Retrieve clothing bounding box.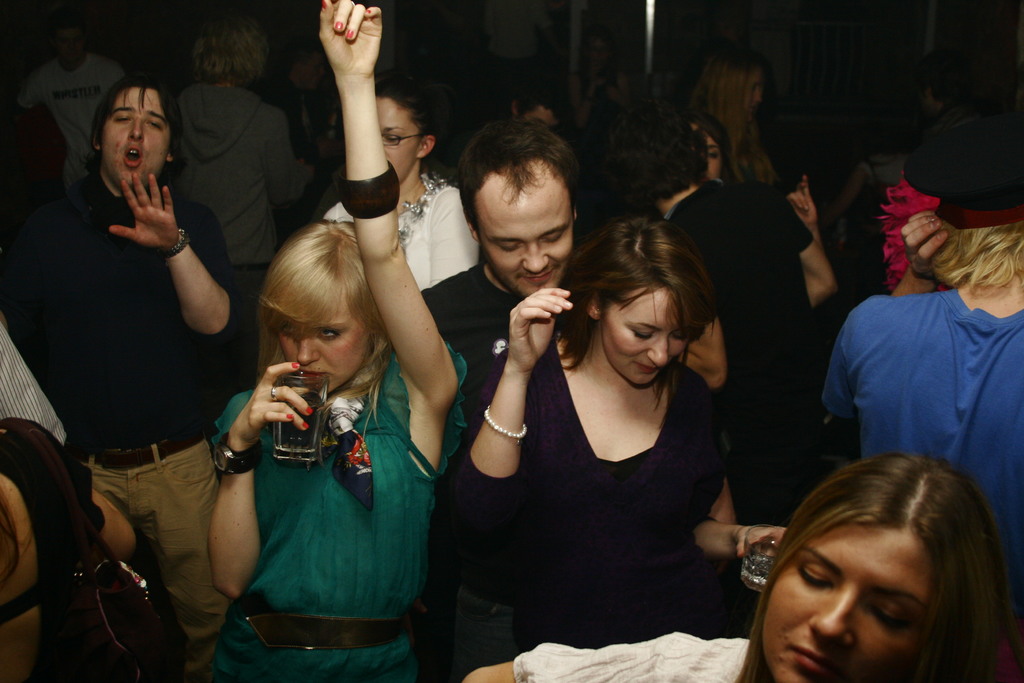
Bounding box: (x1=1, y1=170, x2=236, y2=446).
